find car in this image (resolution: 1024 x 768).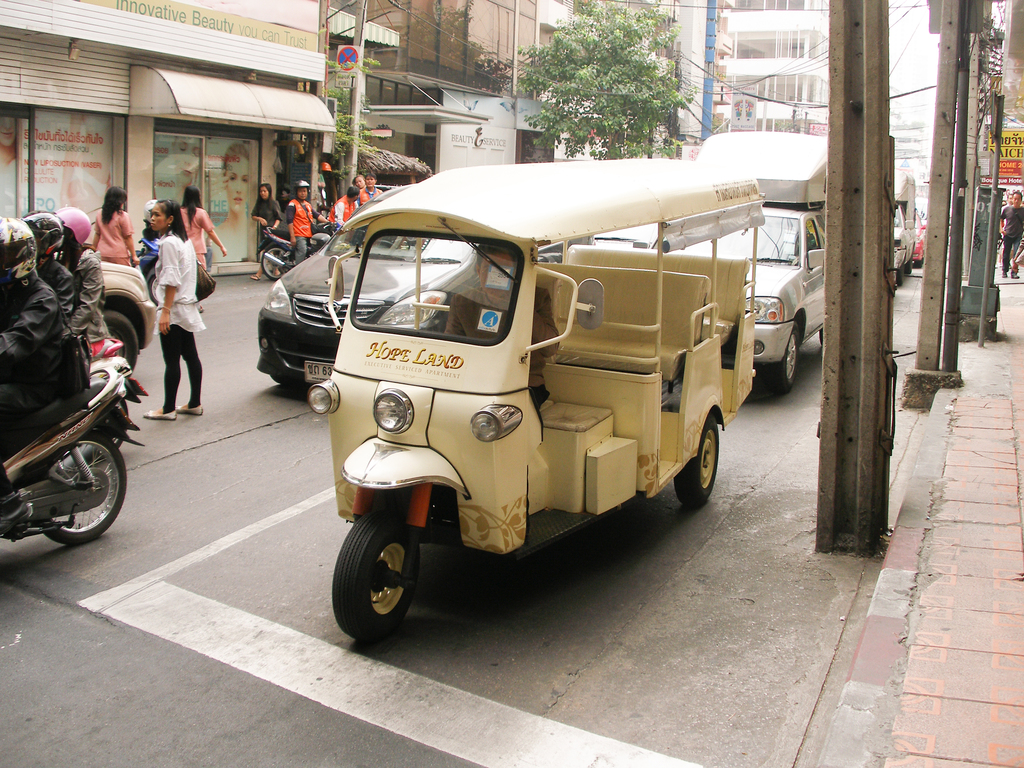
257,186,600,391.
